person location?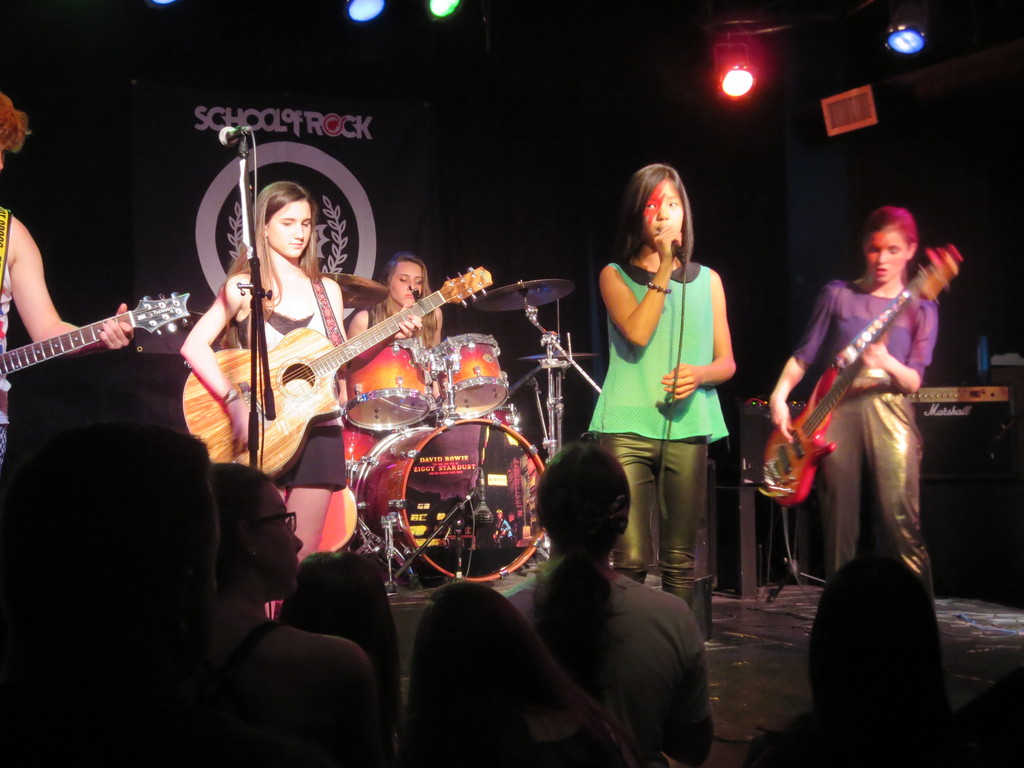
(730,561,981,767)
